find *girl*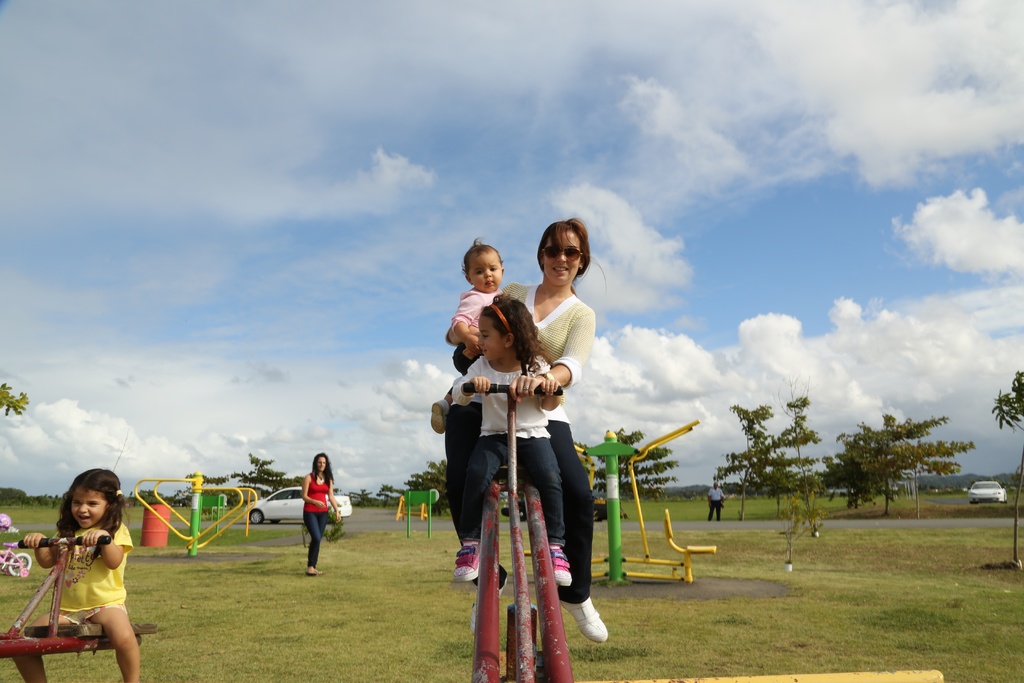
bbox(447, 295, 573, 589)
